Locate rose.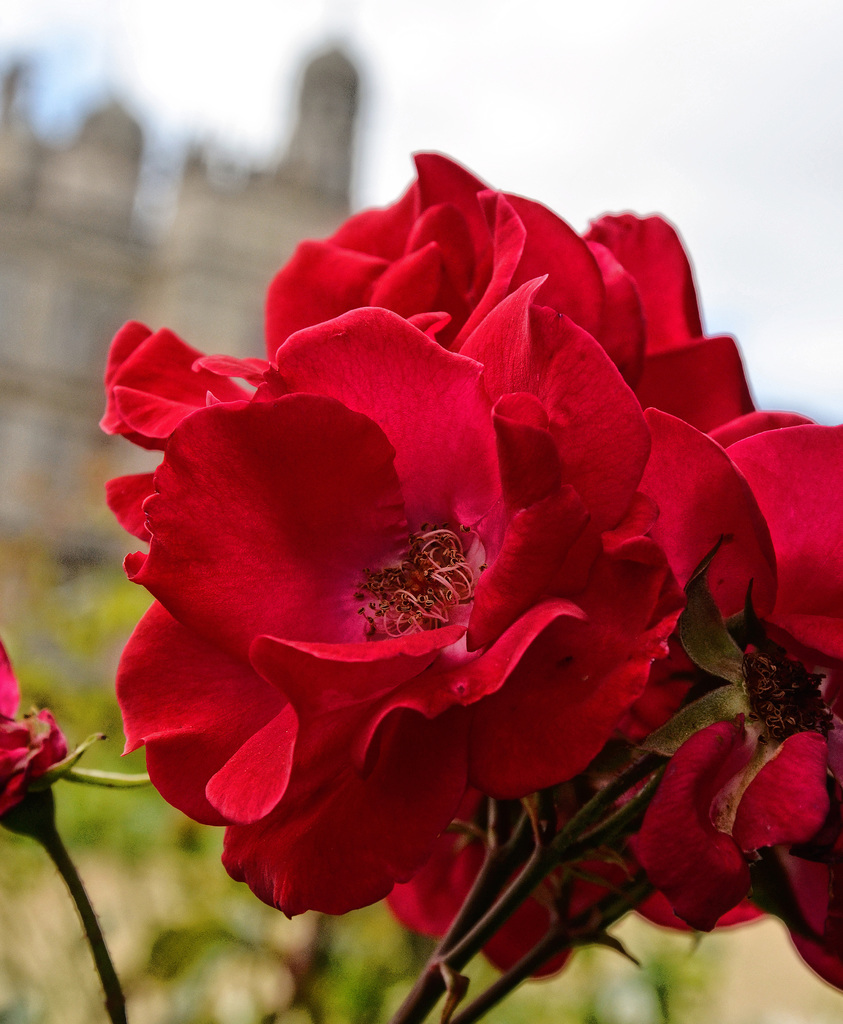
Bounding box: (587, 207, 749, 429).
